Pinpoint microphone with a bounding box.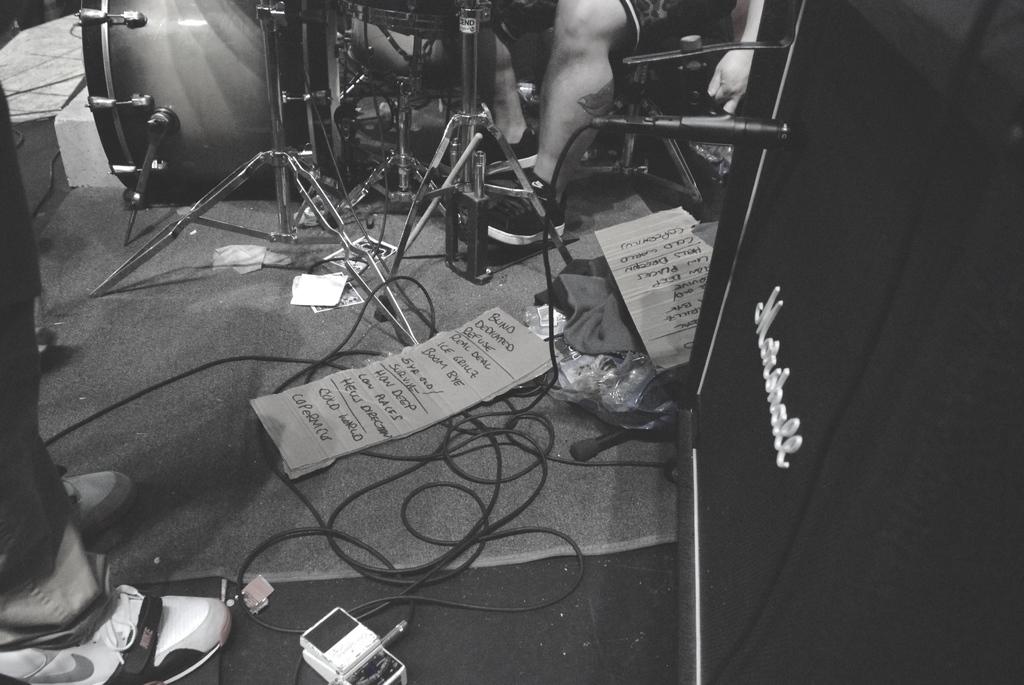
(590, 113, 787, 146).
